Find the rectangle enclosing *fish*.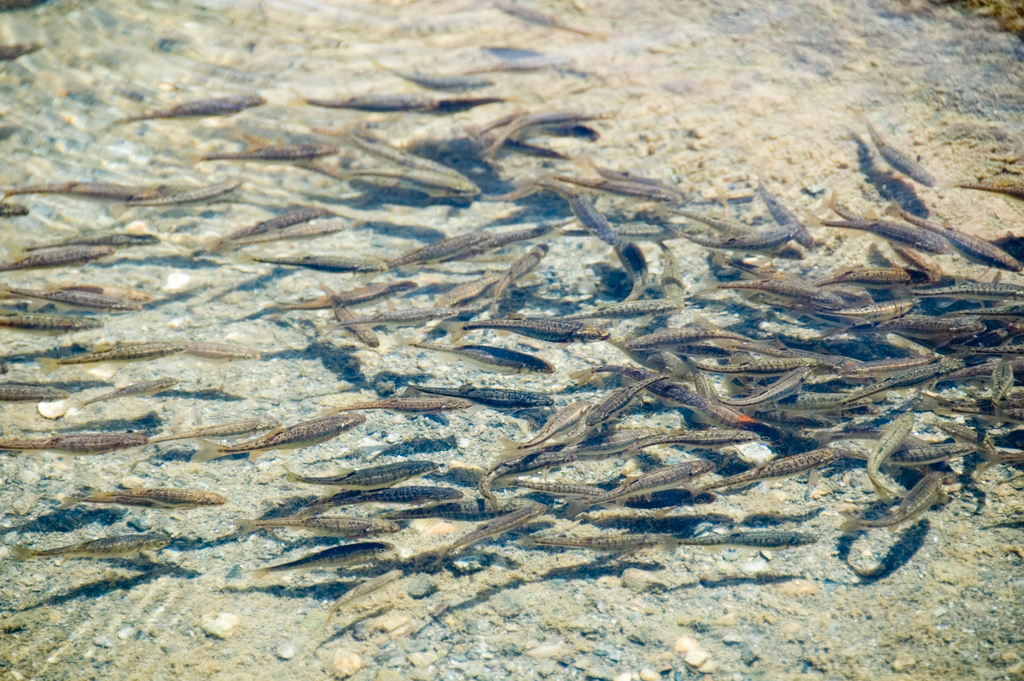
(left=322, top=281, right=380, bottom=349).
